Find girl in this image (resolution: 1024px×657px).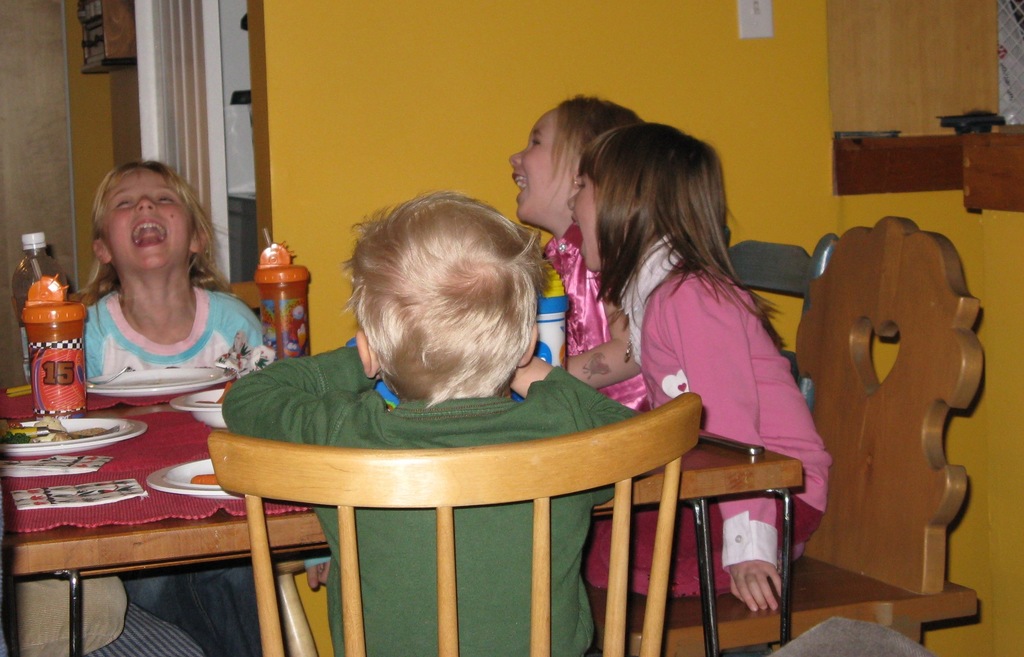
568, 101, 827, 618.
